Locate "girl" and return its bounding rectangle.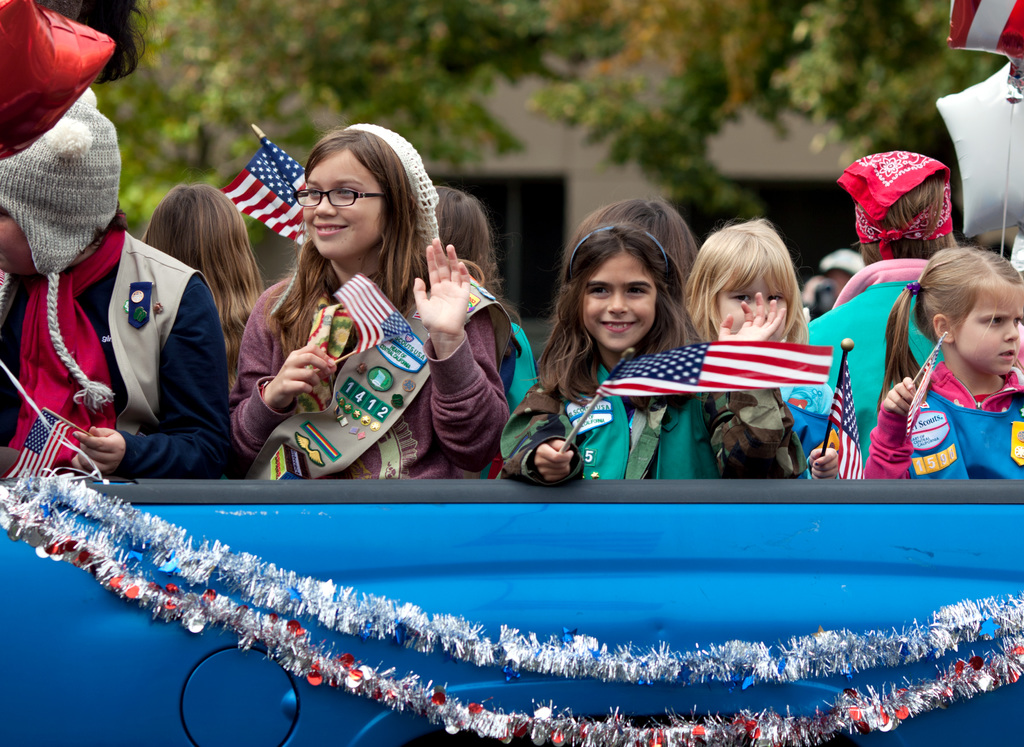
bbox(140, 181, 270, 405).
